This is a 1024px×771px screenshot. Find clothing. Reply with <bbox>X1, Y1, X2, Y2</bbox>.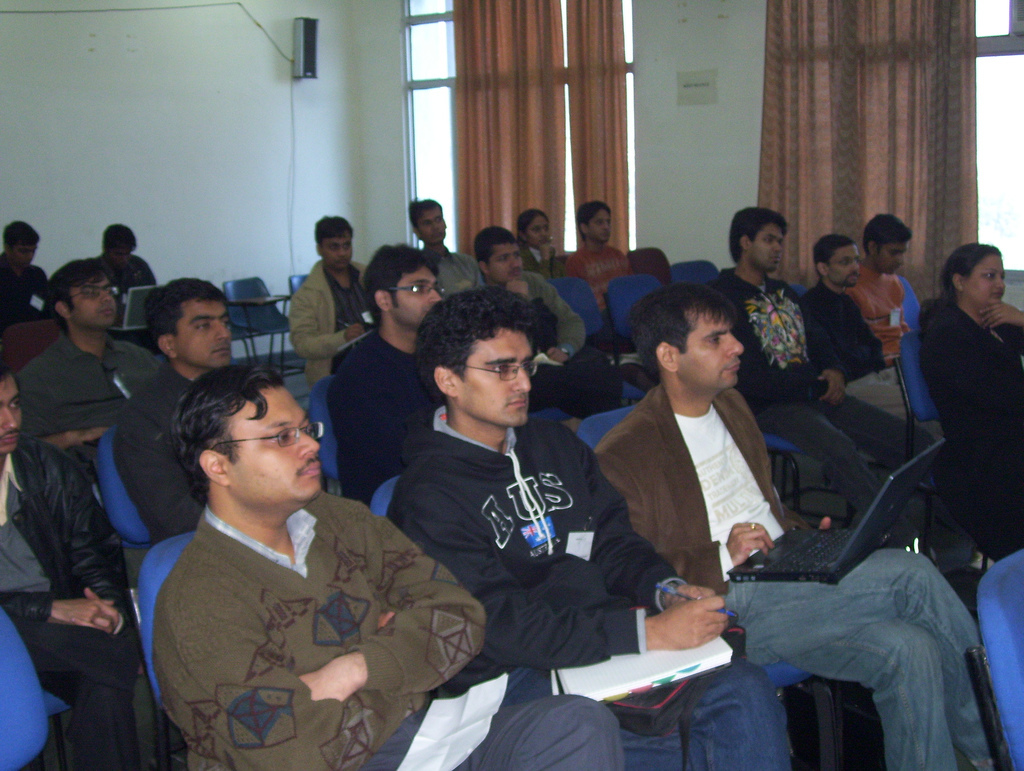
<bbox>97, 254, 154, 288</bbox>.
